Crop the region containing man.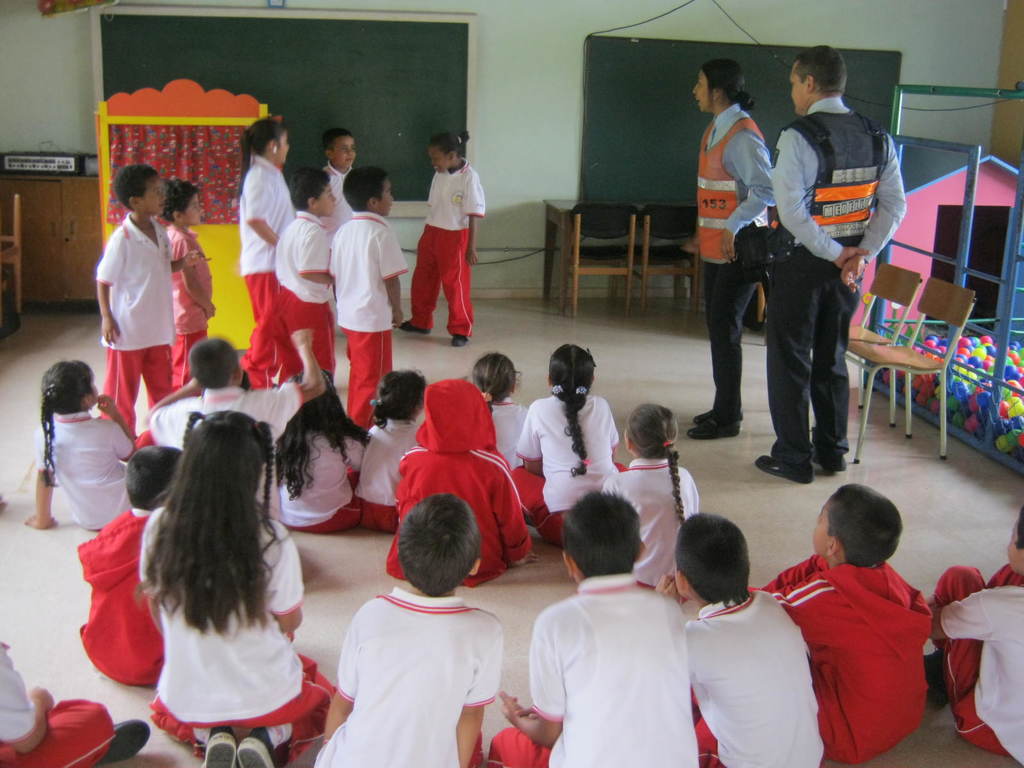
Crop region: left=756, top=48, right=908, bottom=486.
